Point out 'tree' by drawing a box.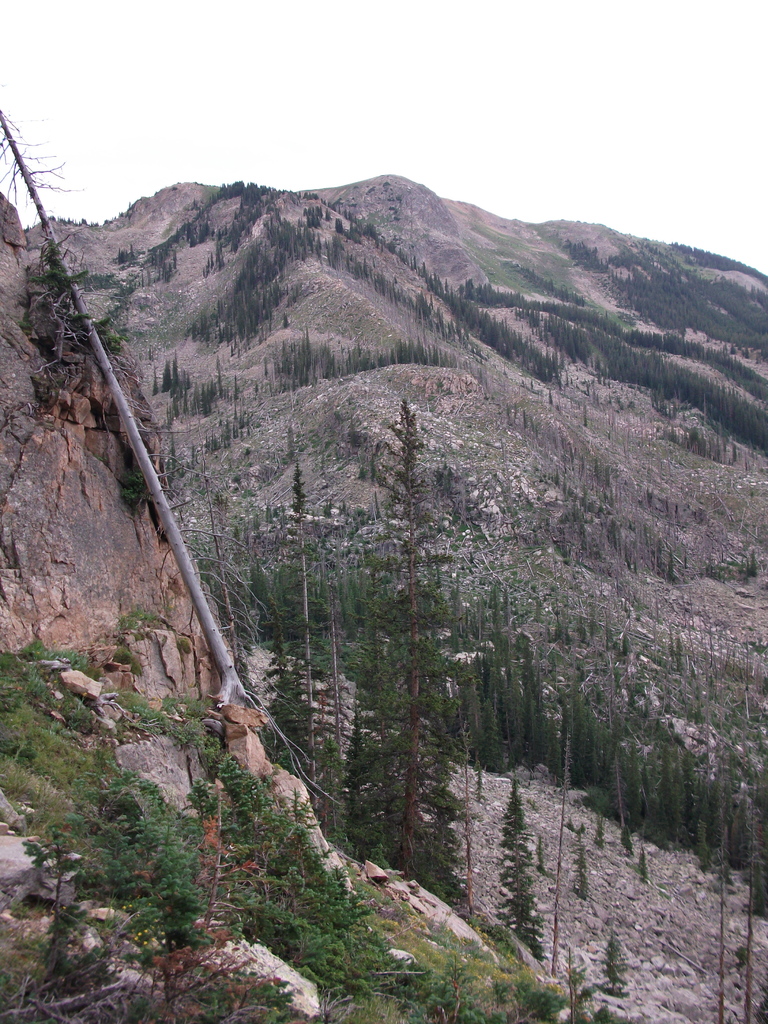
detection(345, 403, 474, 909).
